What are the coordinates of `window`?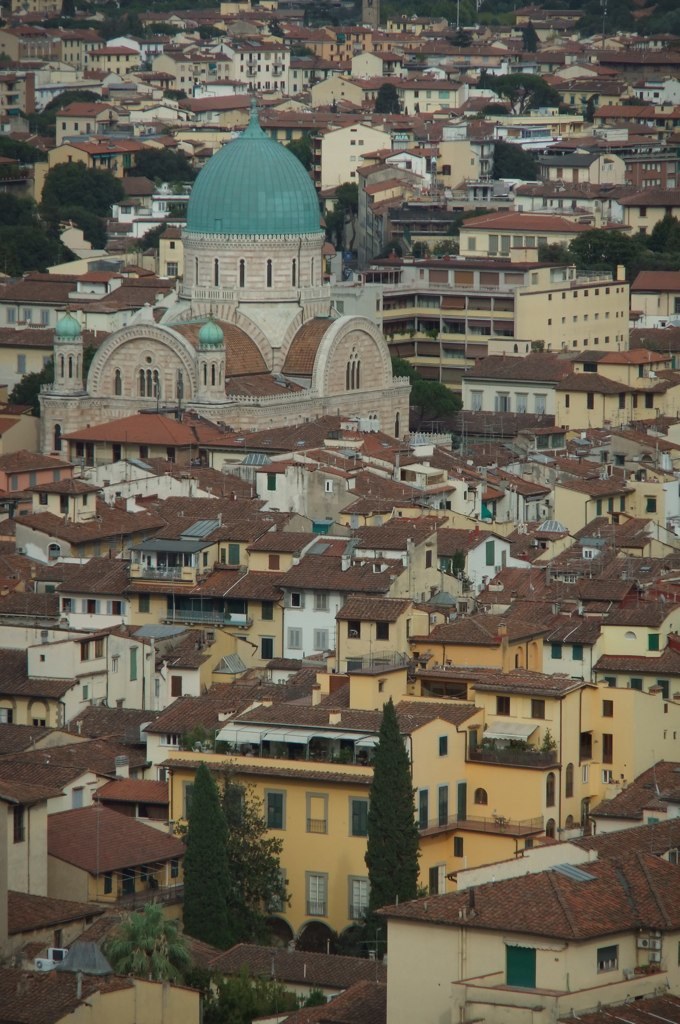
detection(269, 552, 280, 569).
